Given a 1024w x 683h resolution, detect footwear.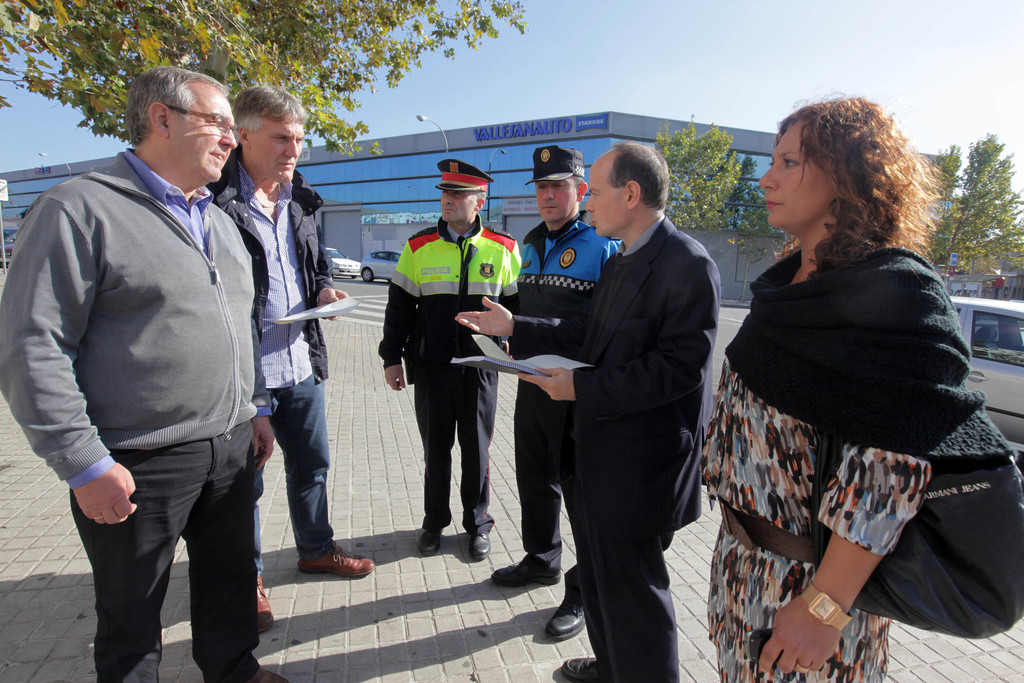
{"left": 240, "top": 661, "right": 292, "bottom": 682}.
